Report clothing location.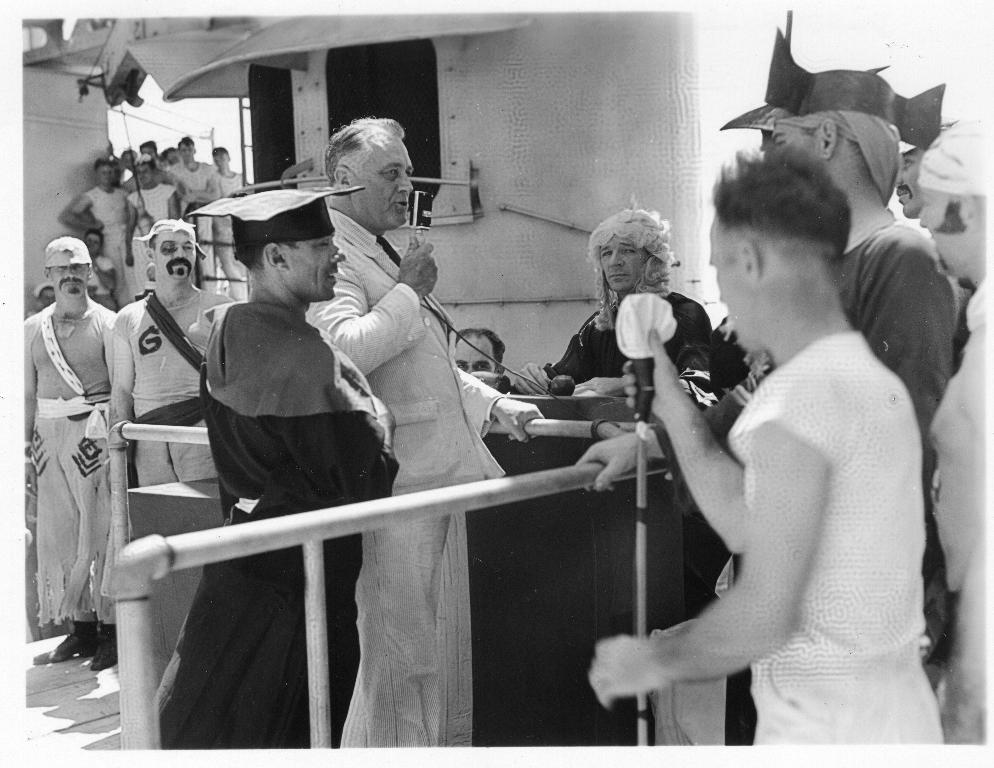
Report: rect(323, 209, 504, 748).
